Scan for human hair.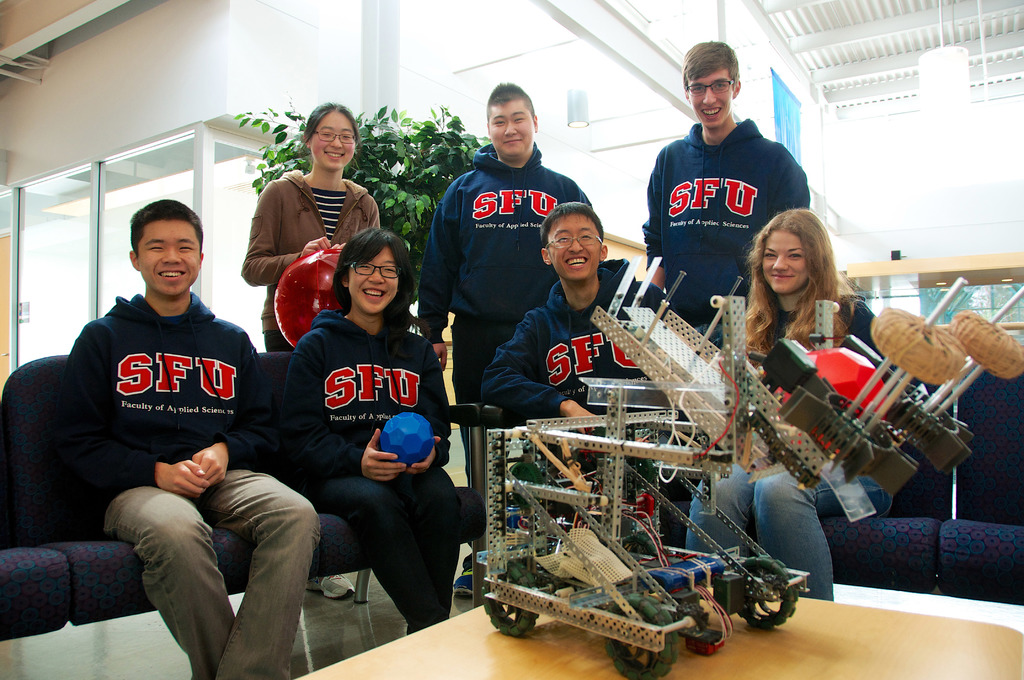
Scan result: <box>485,82,535,128</box>.
